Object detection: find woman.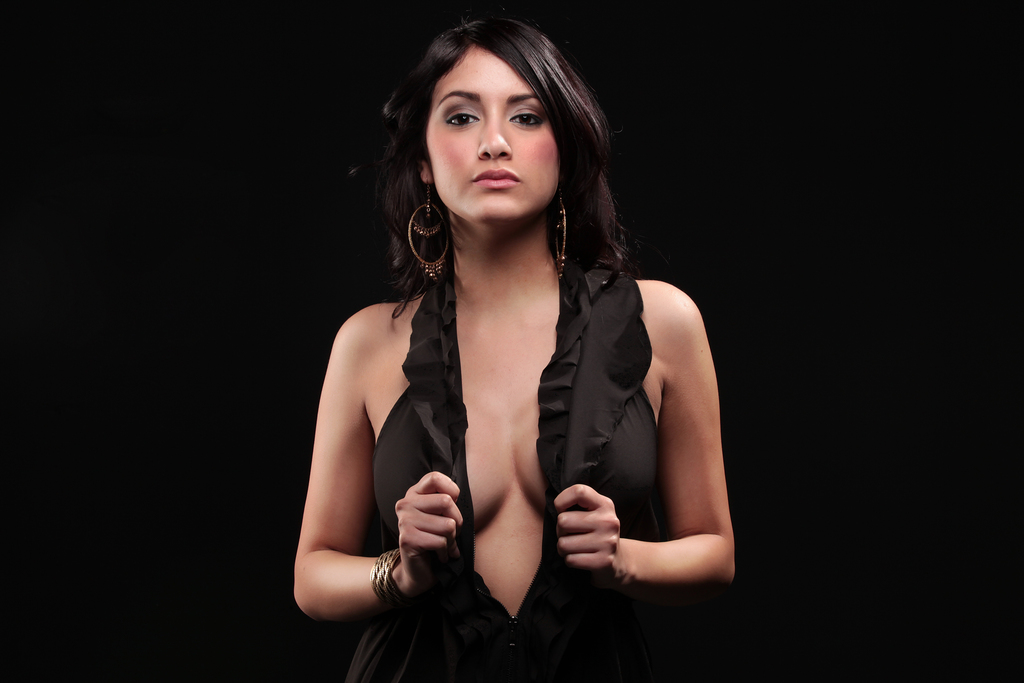
region(285, 12, 737, 651).
